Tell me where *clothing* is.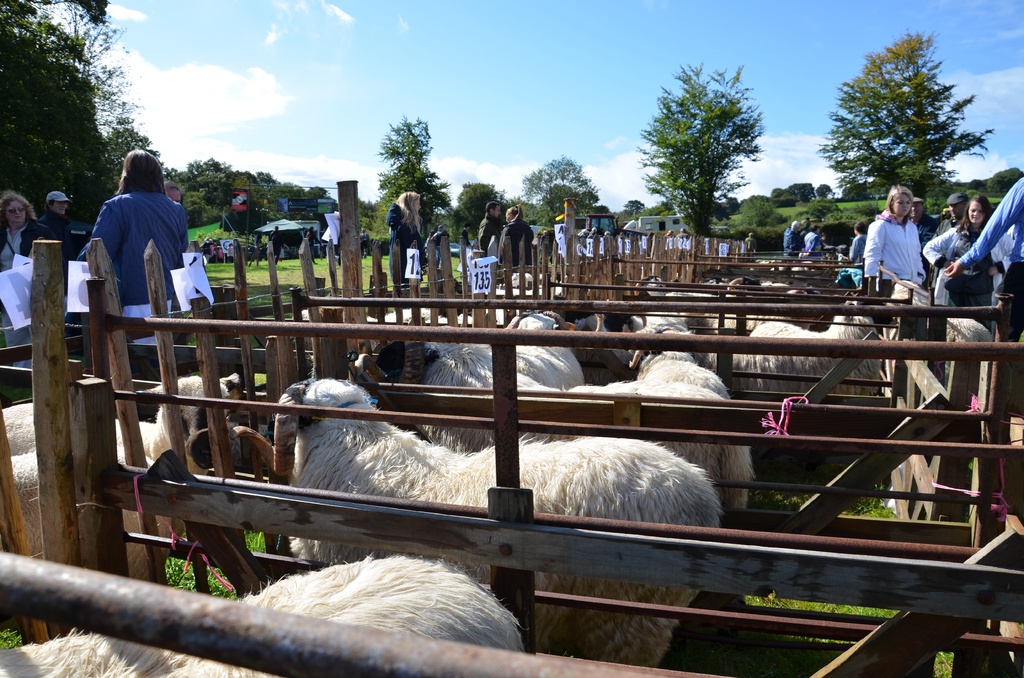
*clothing* is at rect(740, 236, 757, 255).
